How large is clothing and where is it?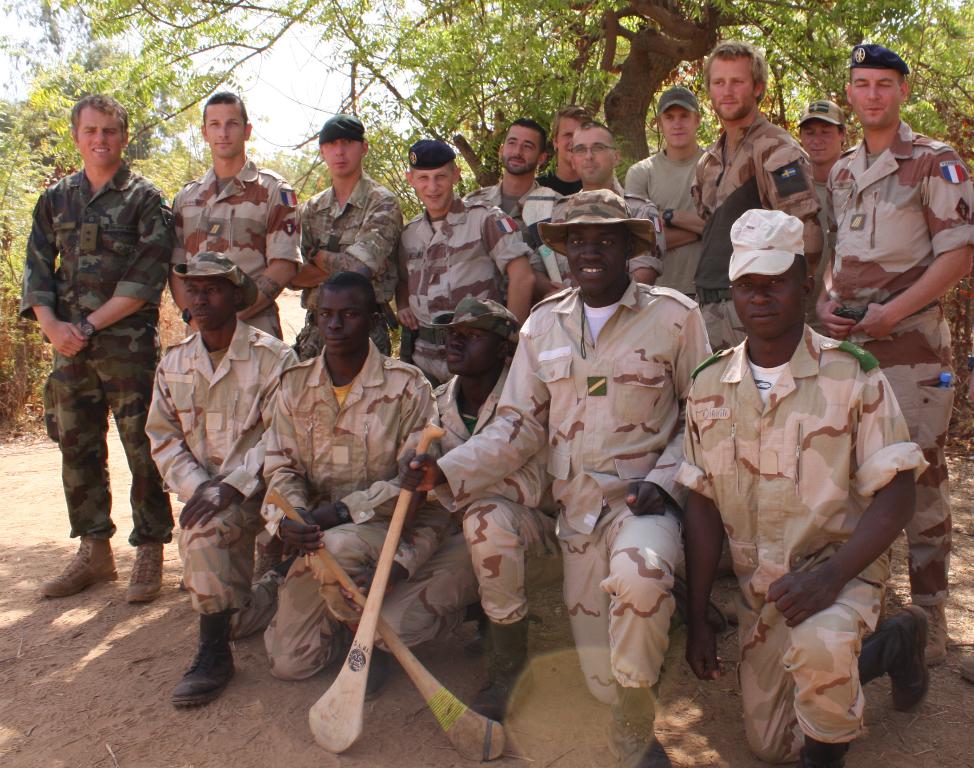
Bounding box: box=[147, 320, 310, 609].
